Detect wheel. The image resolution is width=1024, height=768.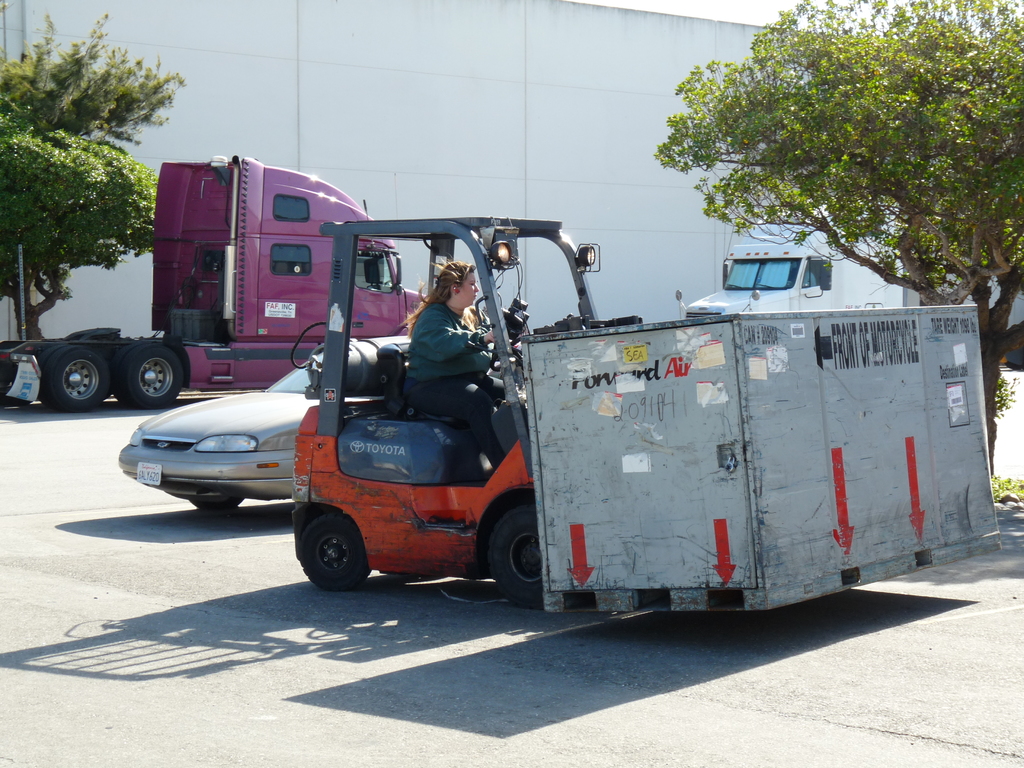
select_region(41, 344, 108, 412).
